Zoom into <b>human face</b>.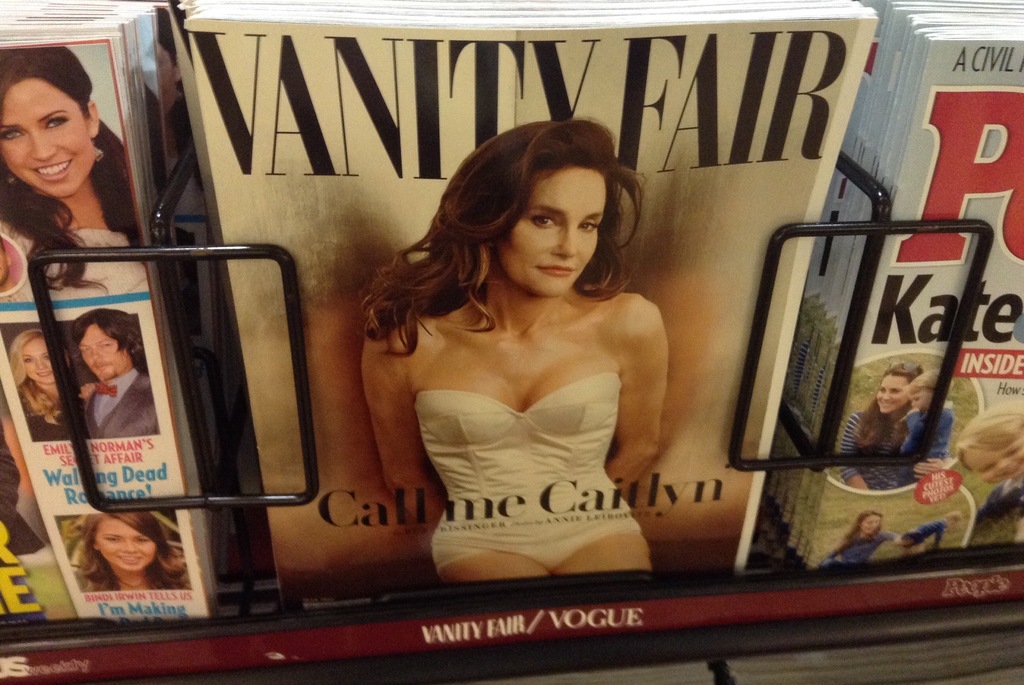
Zoom target: [left=497, top=160, right=605, bottom=294].
